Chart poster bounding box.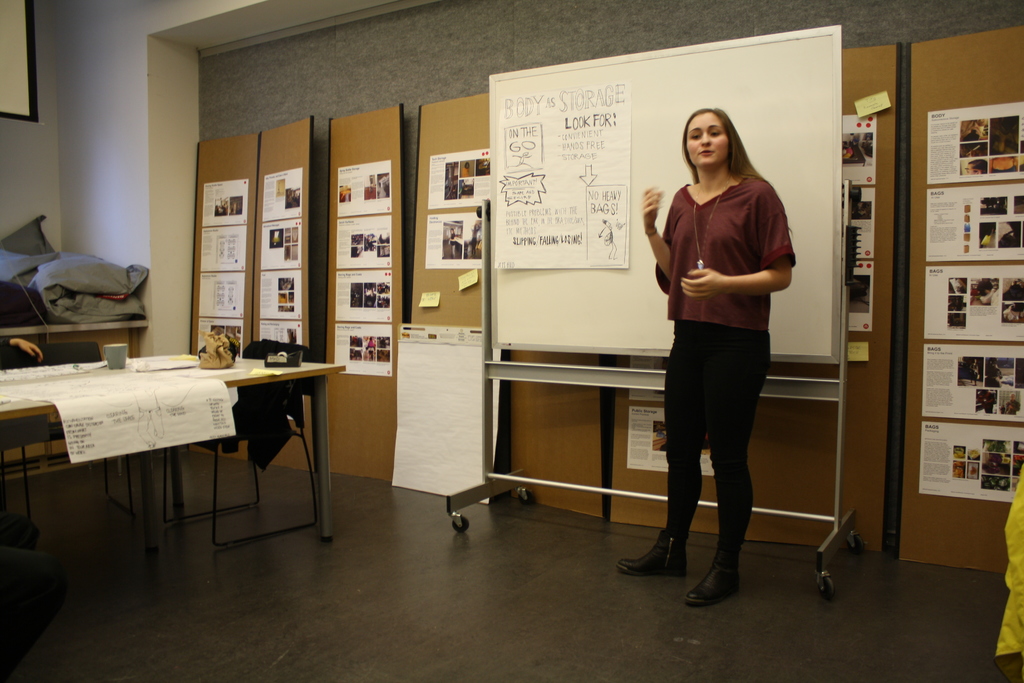
Charted: rect(921, 342, 1023, 425).
